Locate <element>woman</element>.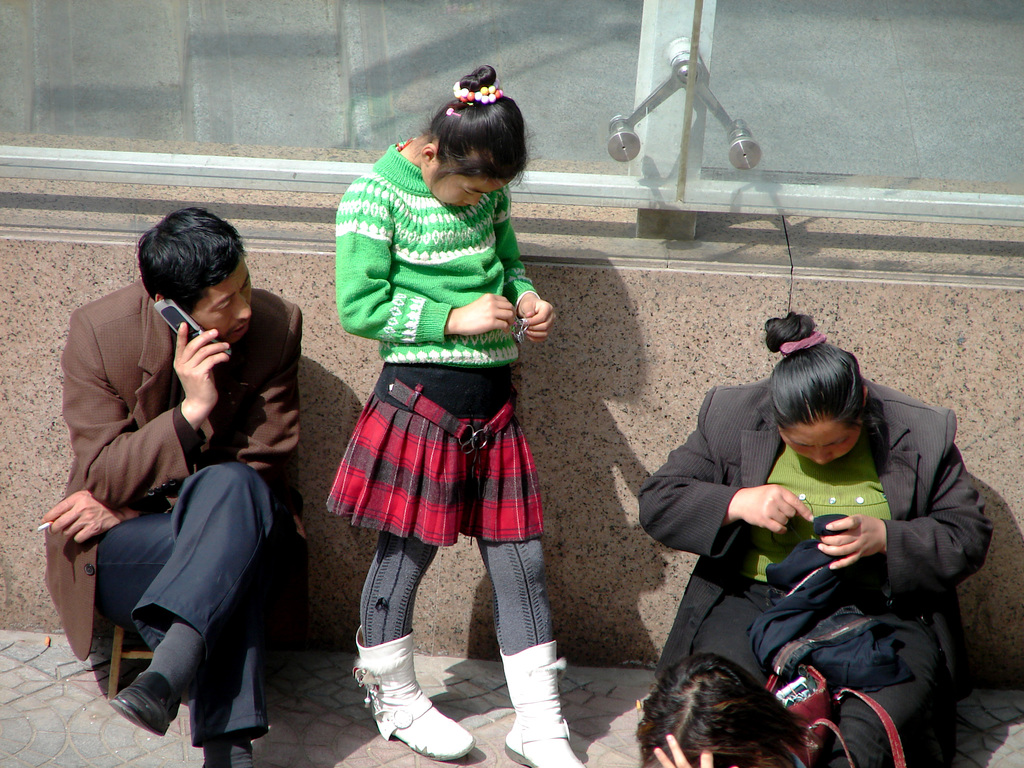
Bounding box: bbox=(637, 303, 991, 767).
